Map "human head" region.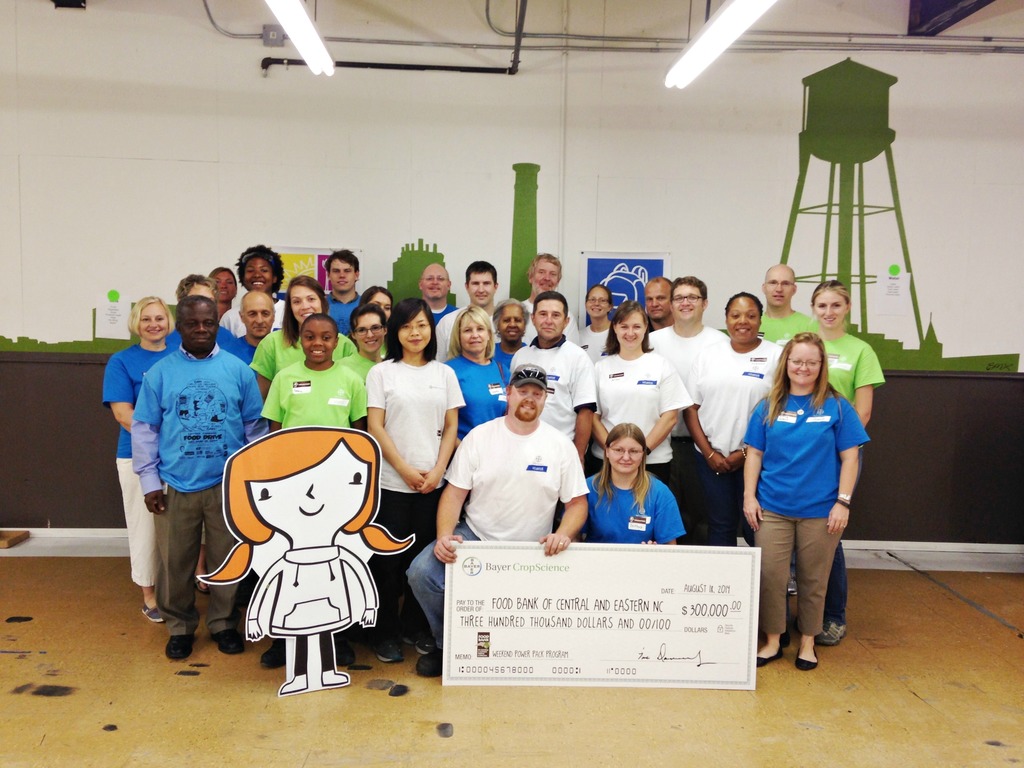
Mapped to 639, 275, 673, 320.
